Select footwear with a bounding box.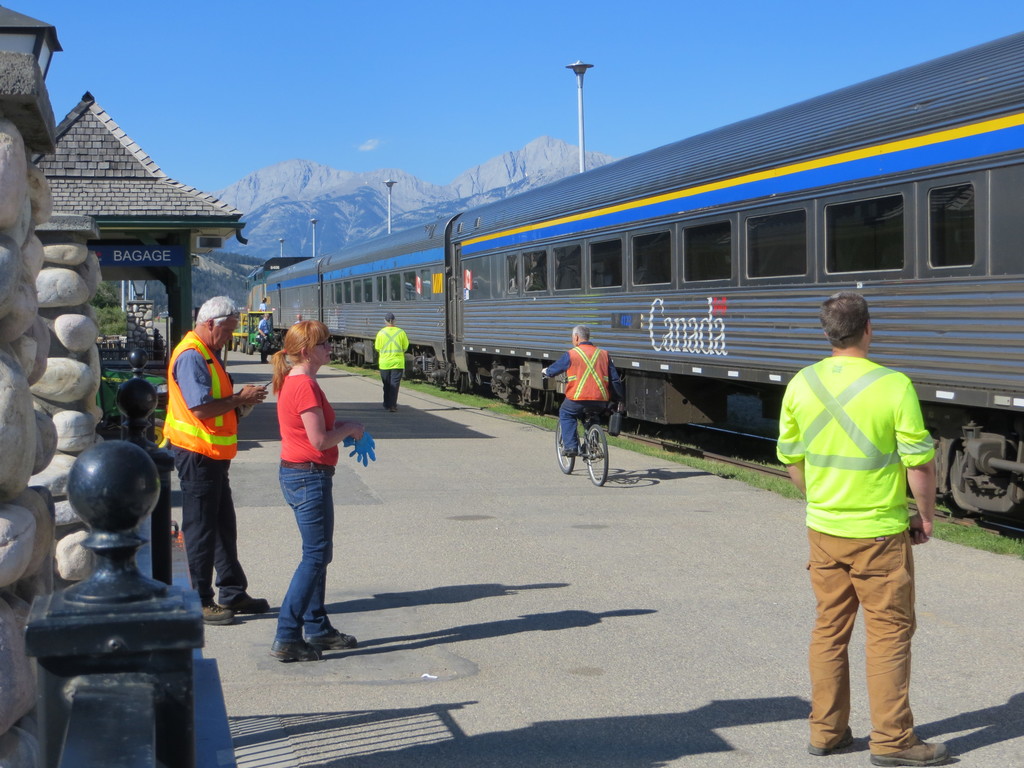
(left=219, top=593, right=271, bottom=616).
